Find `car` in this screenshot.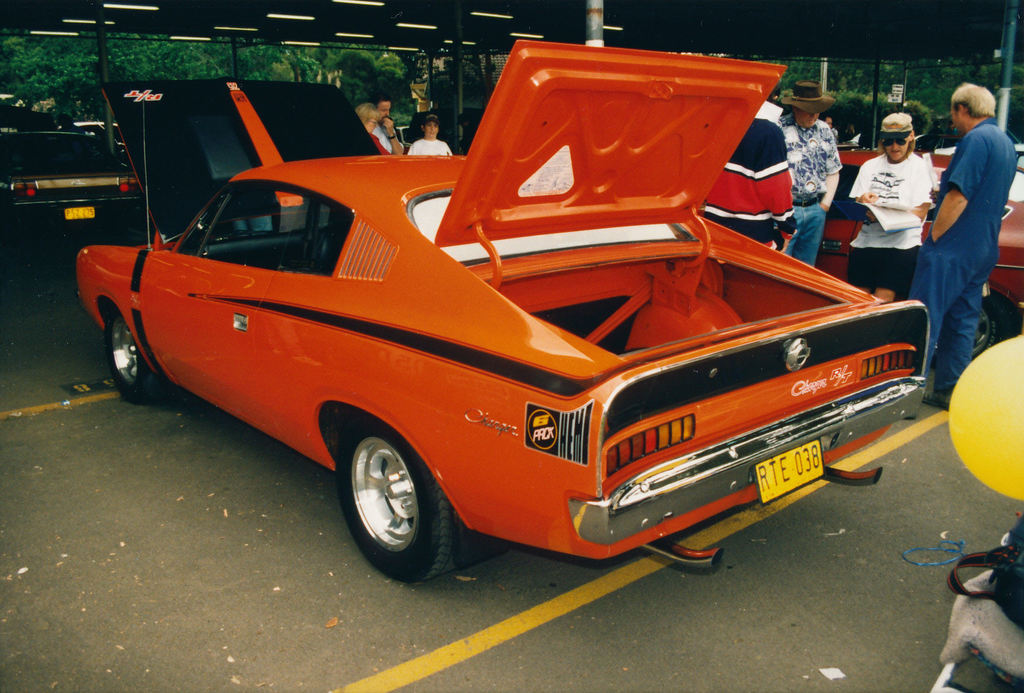
The bounding box for `car` is left=781, top=150, right=1023, bottom=366.
